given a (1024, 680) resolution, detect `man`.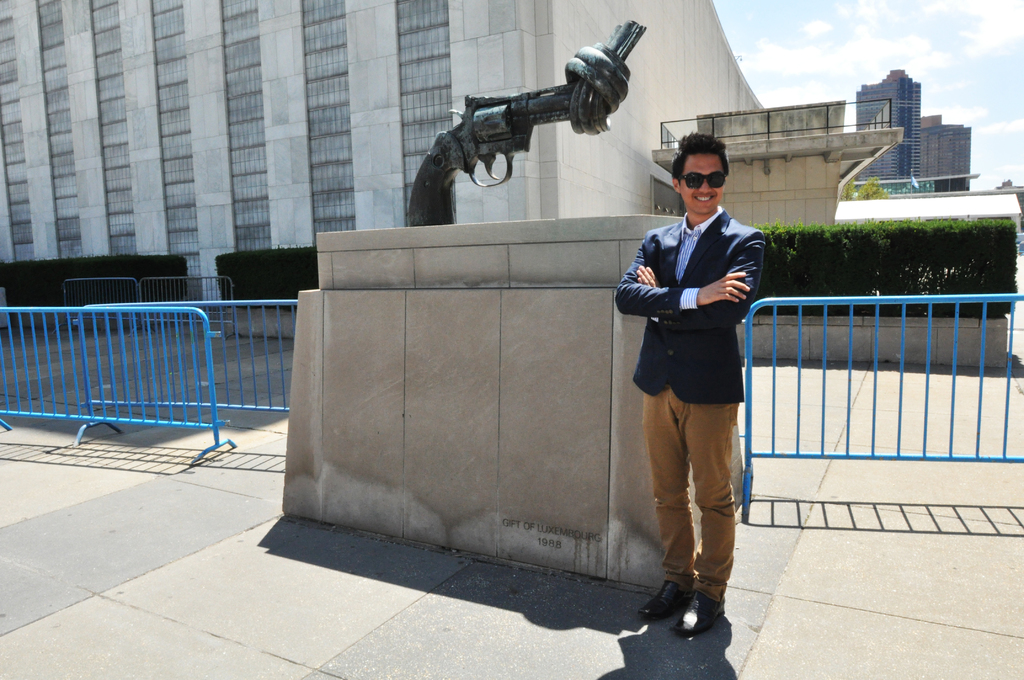
(x1=608, y1=133, x2=783, y2=597).
